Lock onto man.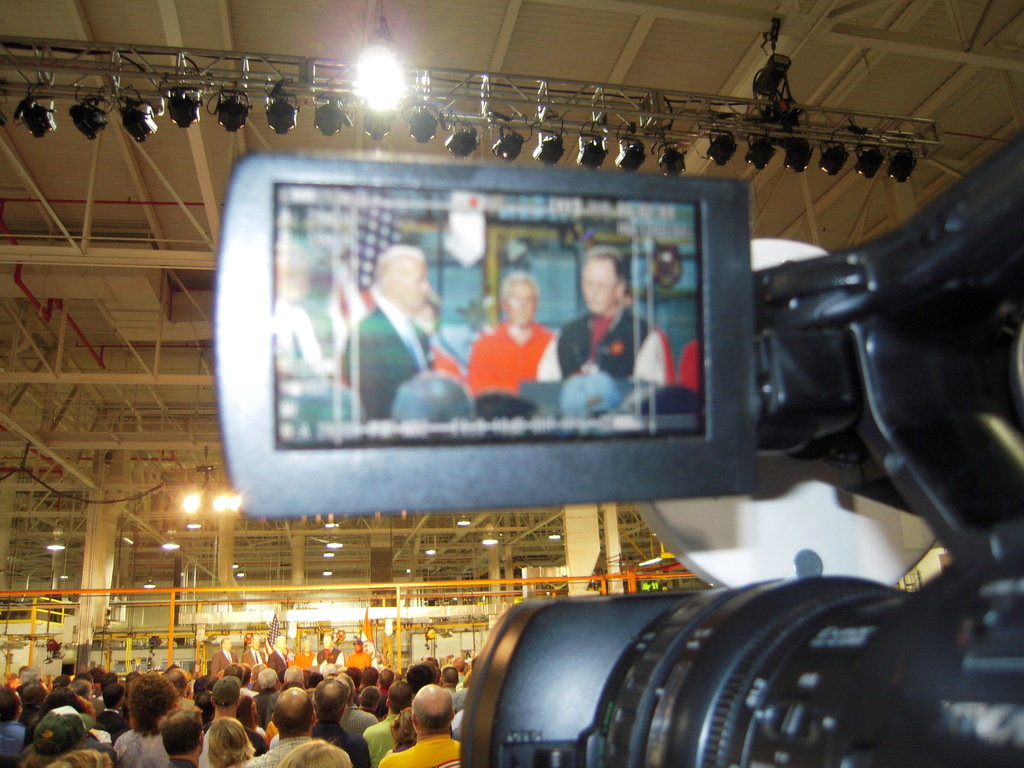
Locked: l=367, t=676, r=419, b=767.
